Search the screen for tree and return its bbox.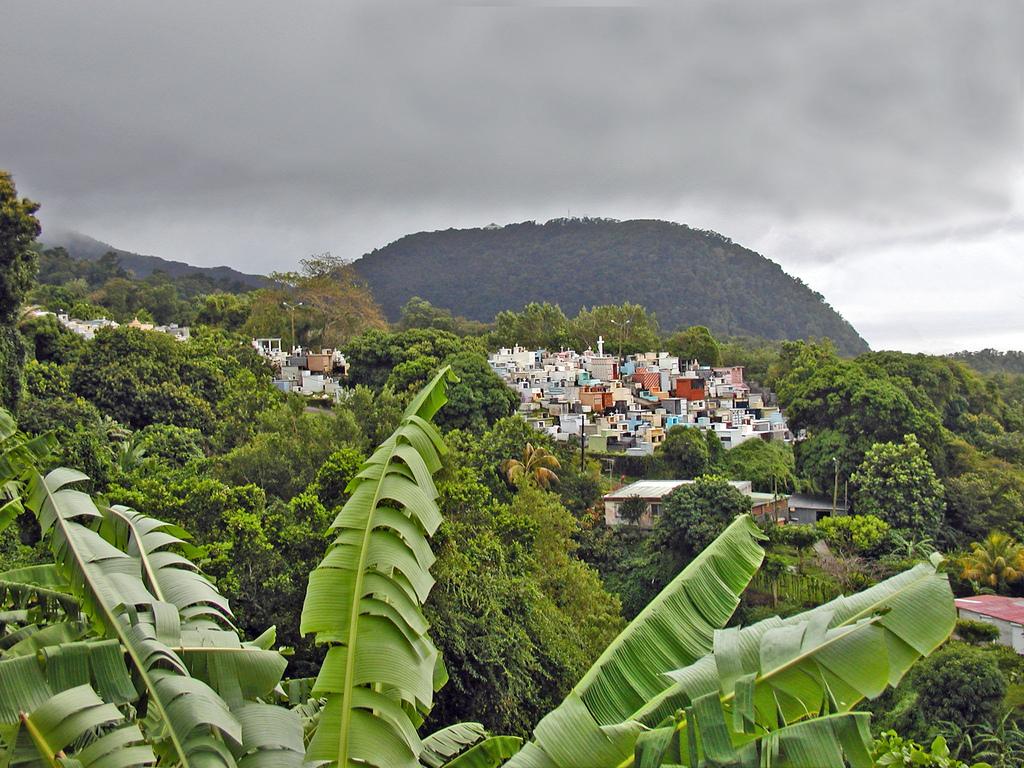
Found: (728, 435, 791, 499).
